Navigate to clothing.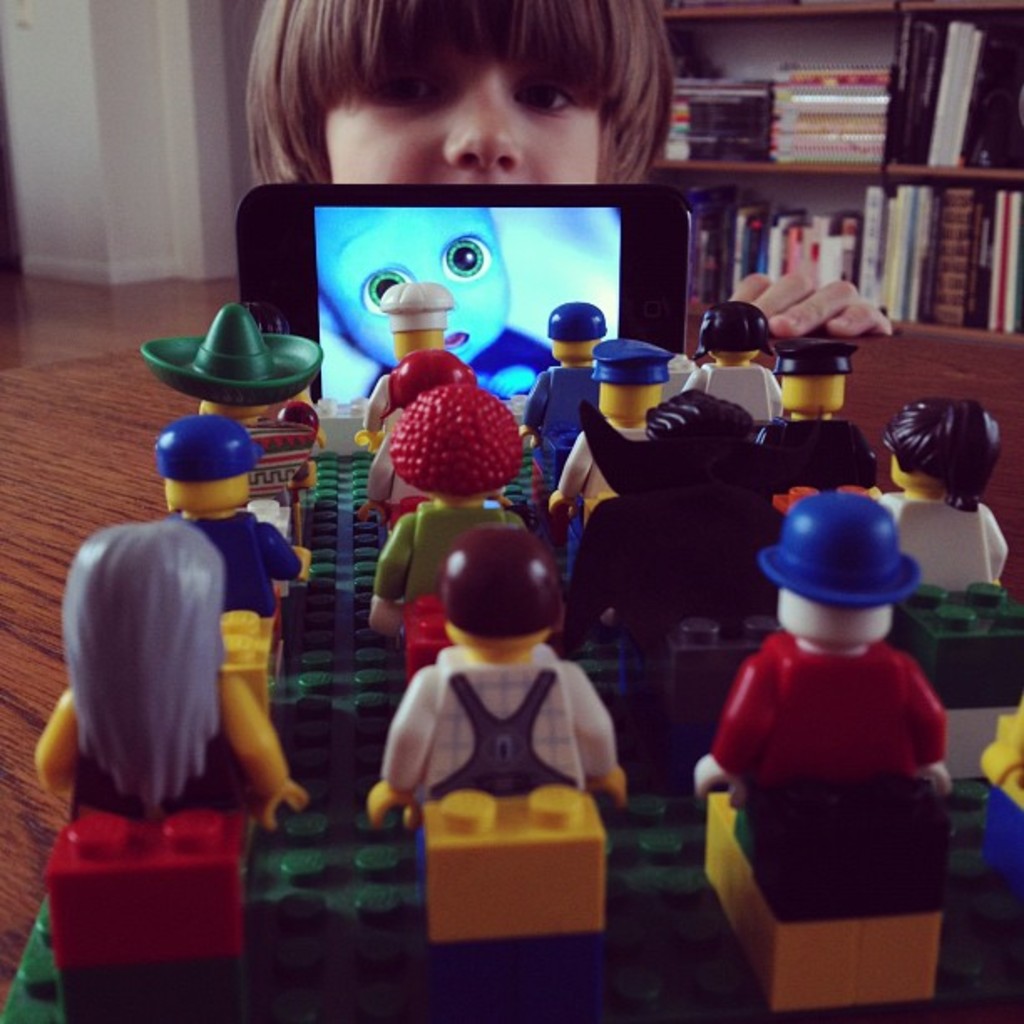
Navigation target: [390,649,619,805].
